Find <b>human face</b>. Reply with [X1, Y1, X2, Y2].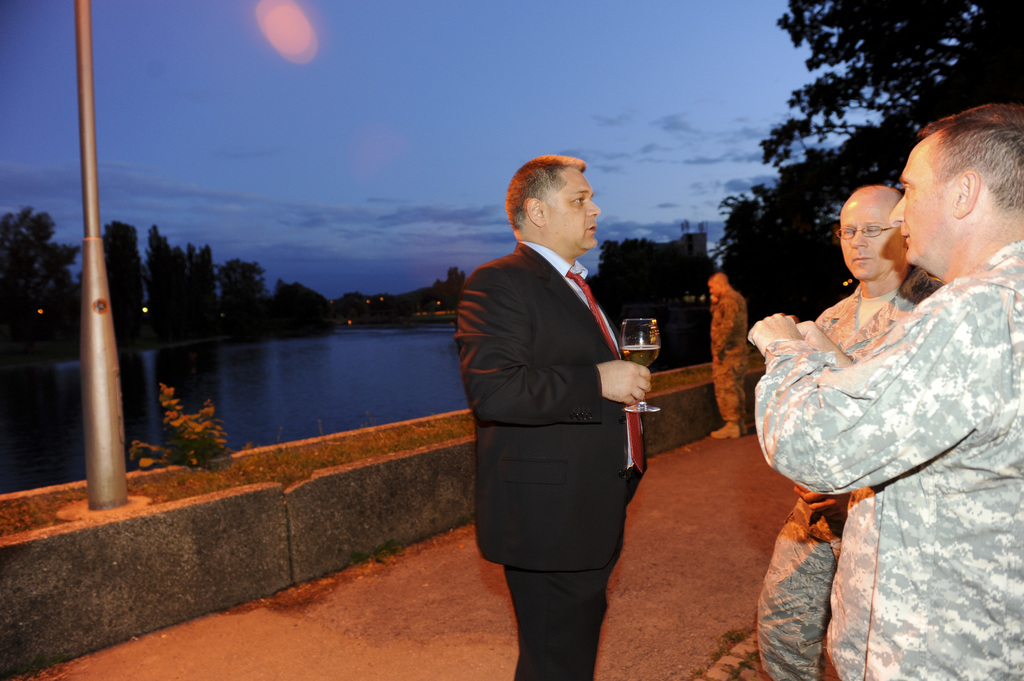
[839, 196, 909, 283].
